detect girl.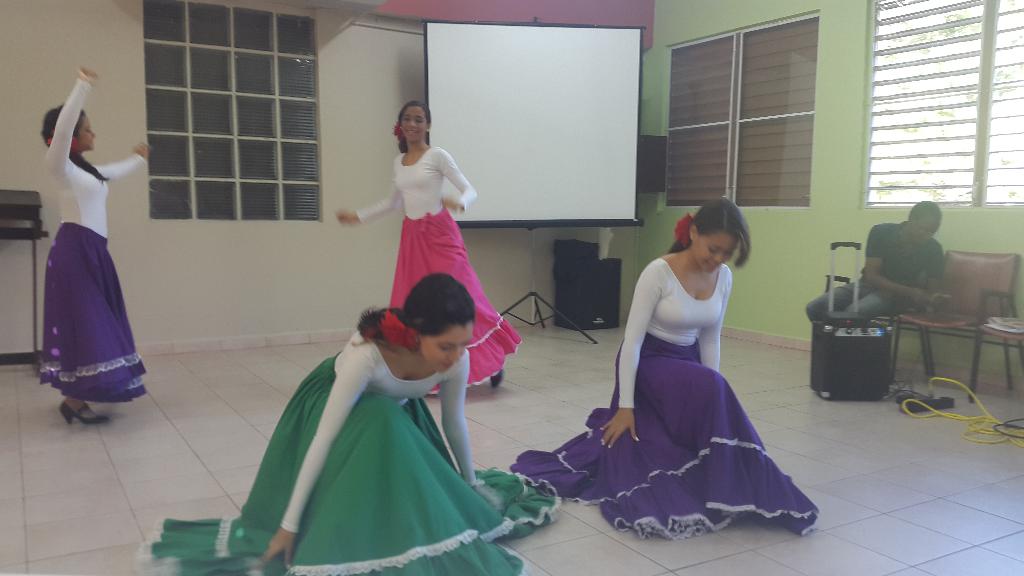
Detected at region(509, 198, 820, 538).
